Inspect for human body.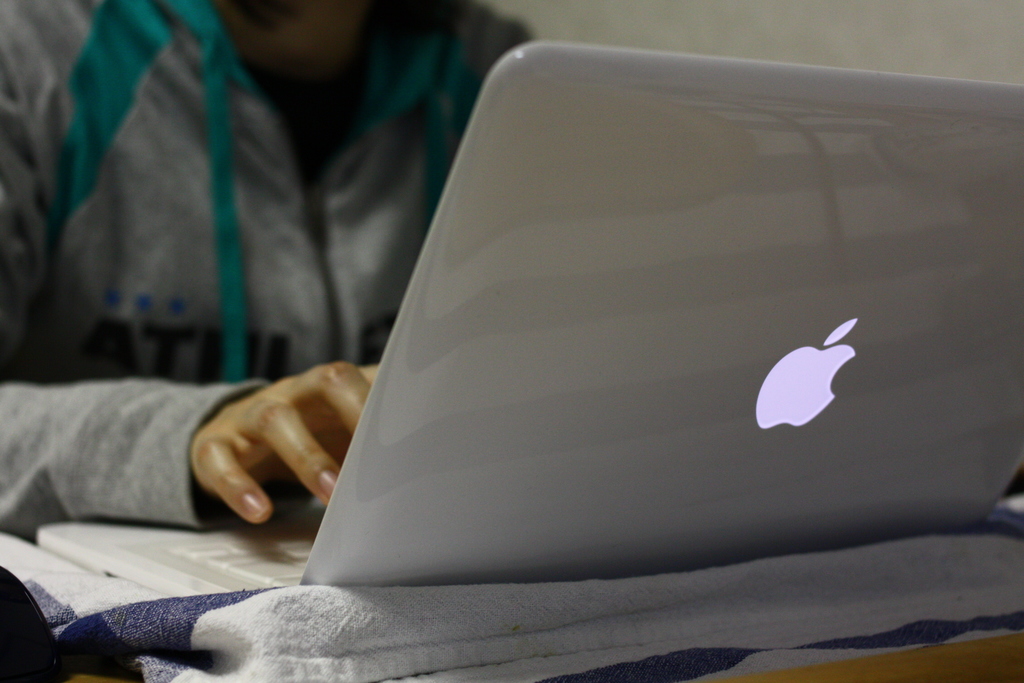
Inspection: x1=0, y1=0, x2=537, y2=550.
